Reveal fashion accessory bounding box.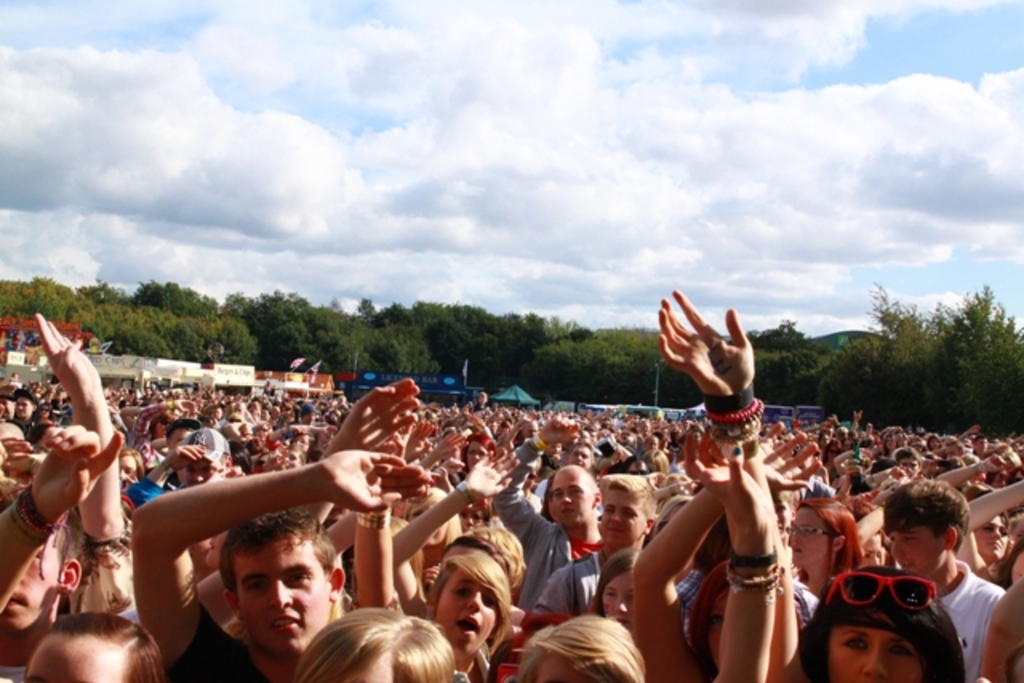
Revealed: (533, 430, 552, 448).
